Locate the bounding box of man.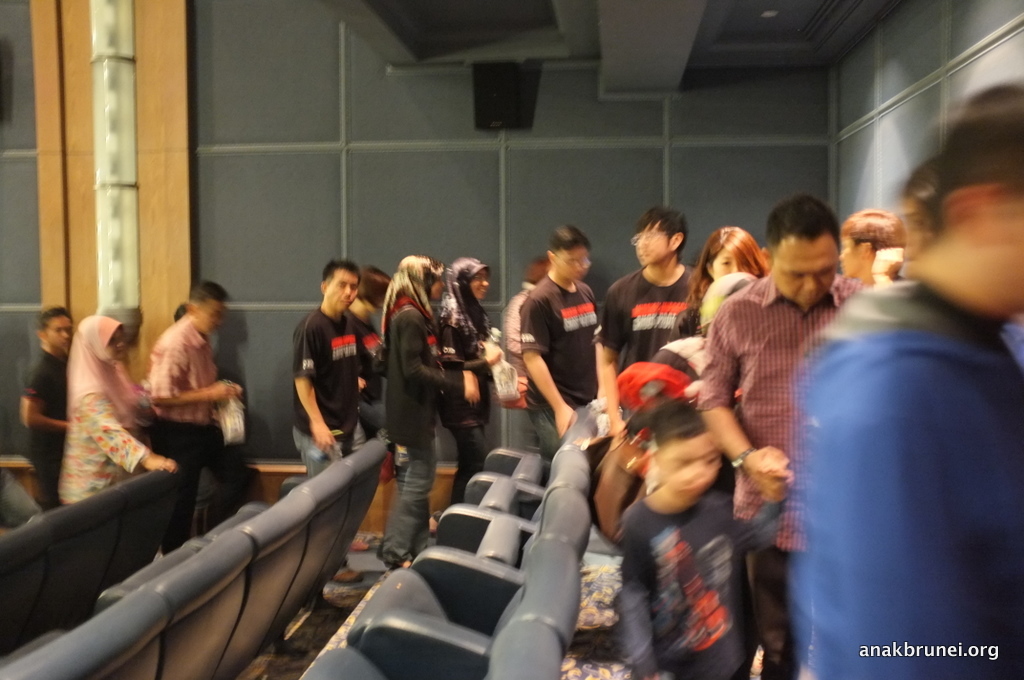
Bounding box: {"x1": 122, "y1": 279, "x2": 240, "y2": 492}.
